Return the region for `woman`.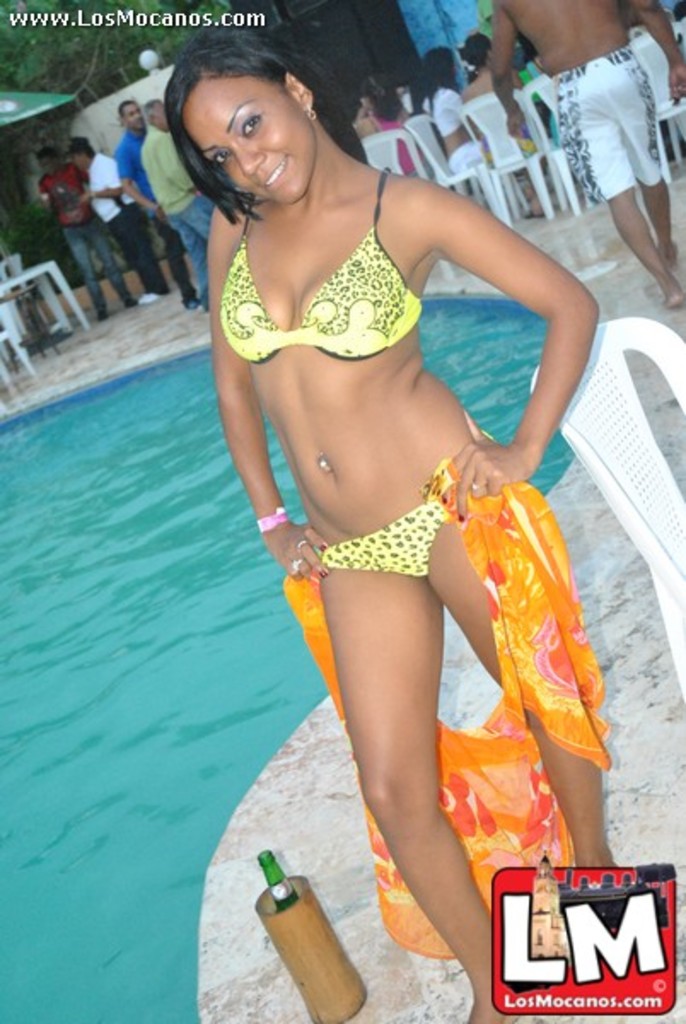
(131, 0, 594, 1012).
